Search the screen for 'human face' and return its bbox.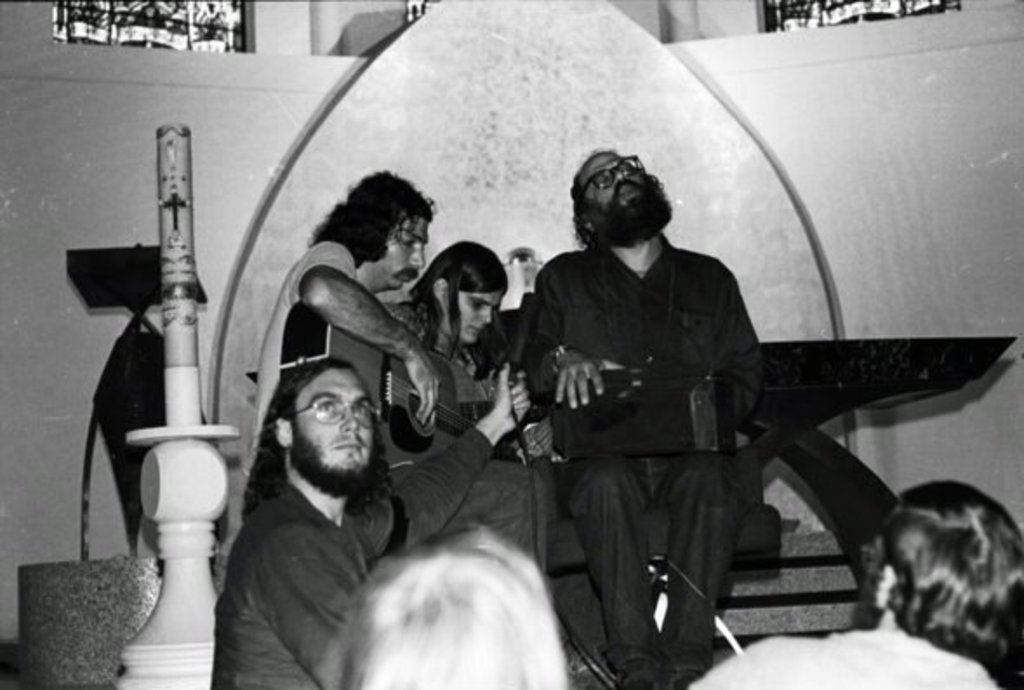
Found: left=386, top=217, right=429, bottom=285.
